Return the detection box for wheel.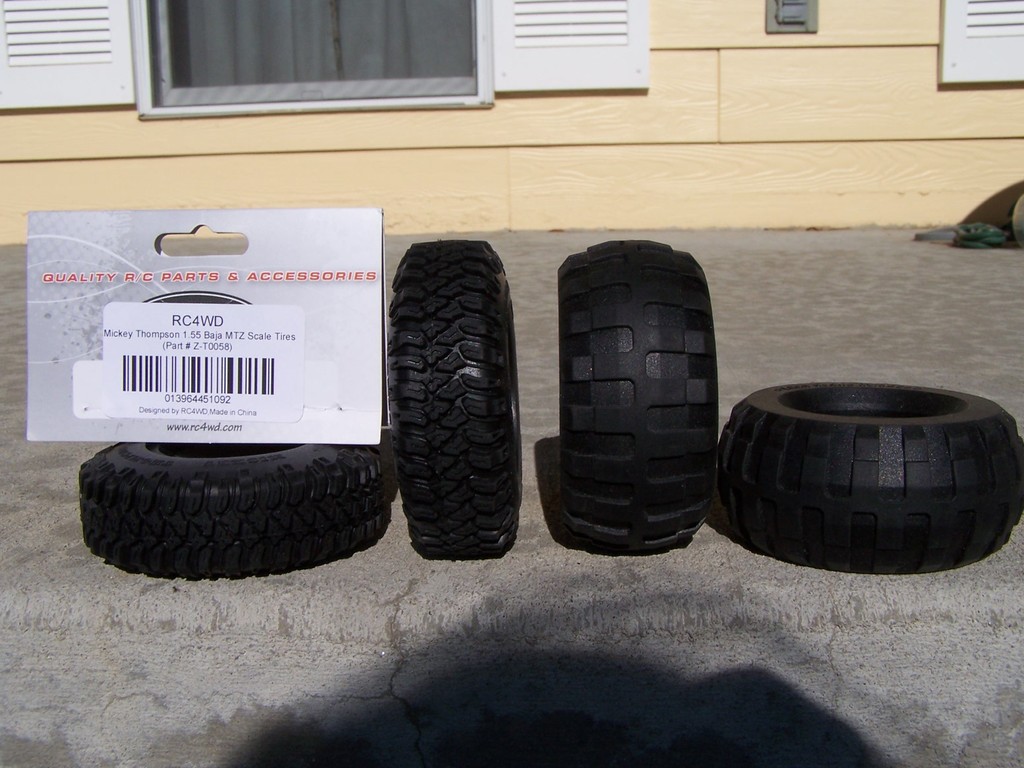
<bbox>381, 256, 517, 546</bbox>.
